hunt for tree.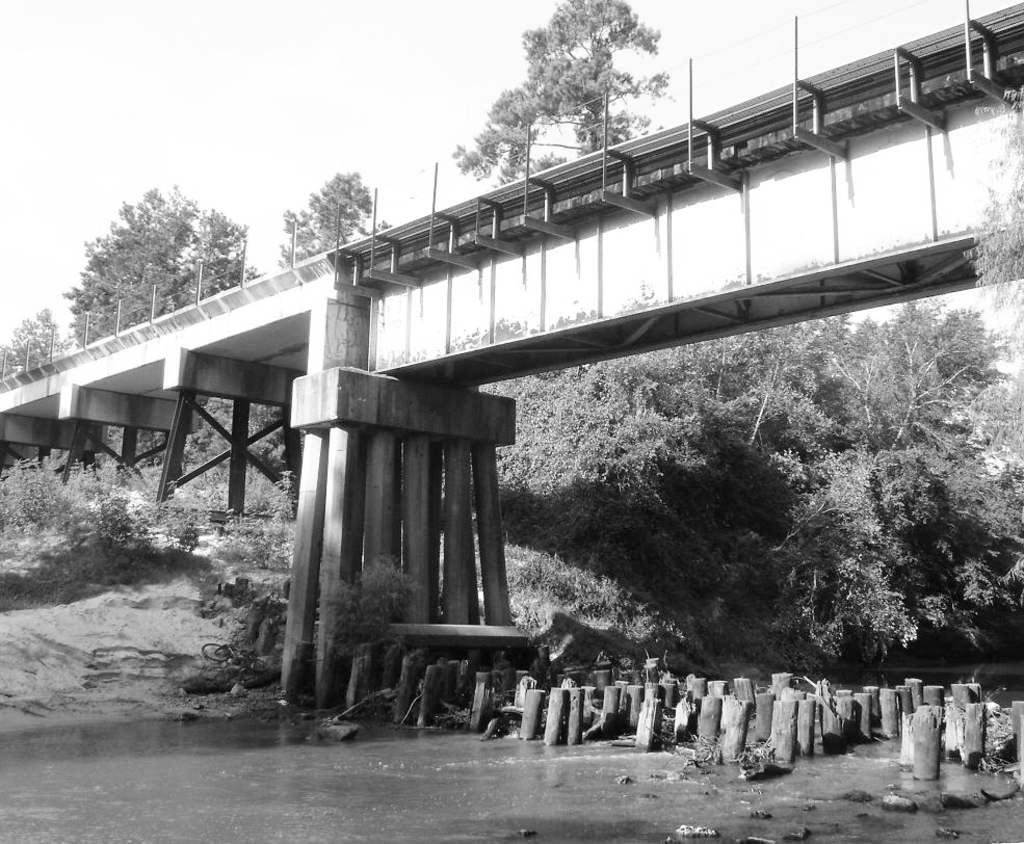
Hunted down at {"left": 963, "top": 90, "right": 1023, "bottom": 304}.
